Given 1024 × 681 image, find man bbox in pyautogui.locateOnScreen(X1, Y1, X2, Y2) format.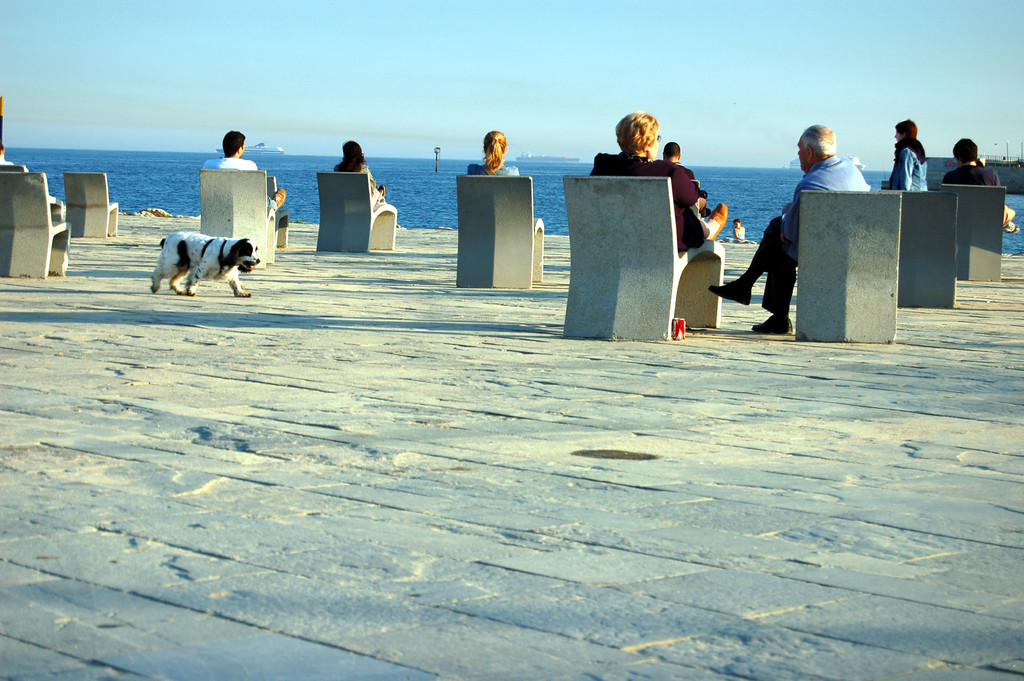
pyautogui.locateOnScreen(201, 127, 284, 211).
